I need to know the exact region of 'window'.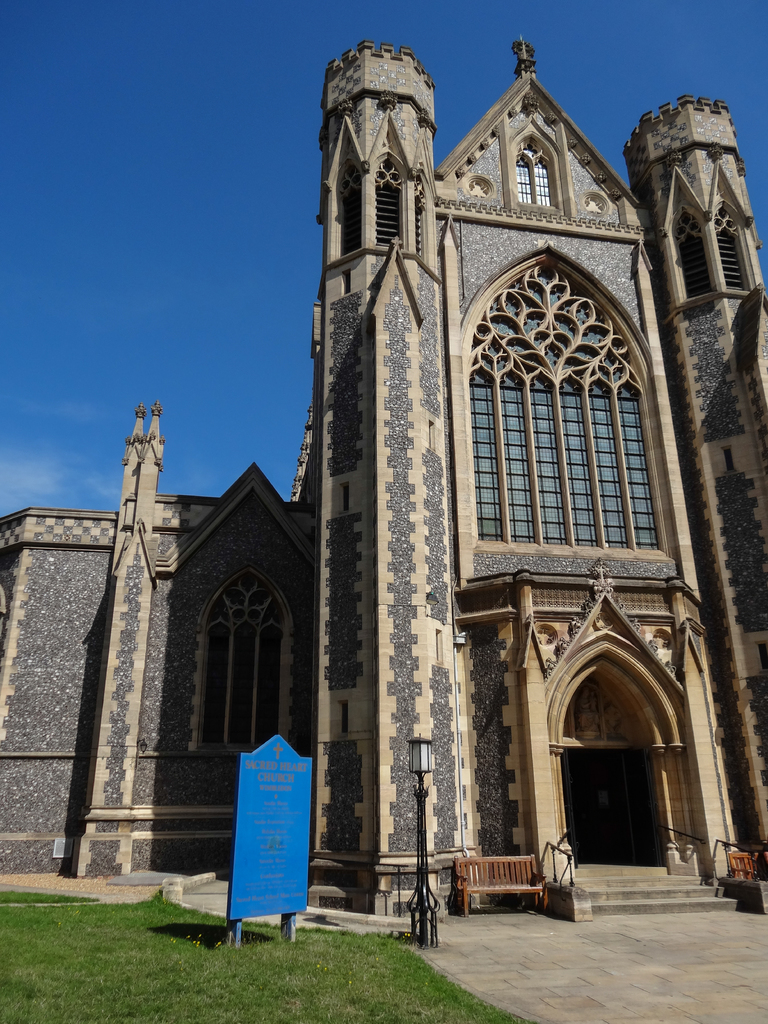
Region: l=206, t=573, r=284, b=743.
